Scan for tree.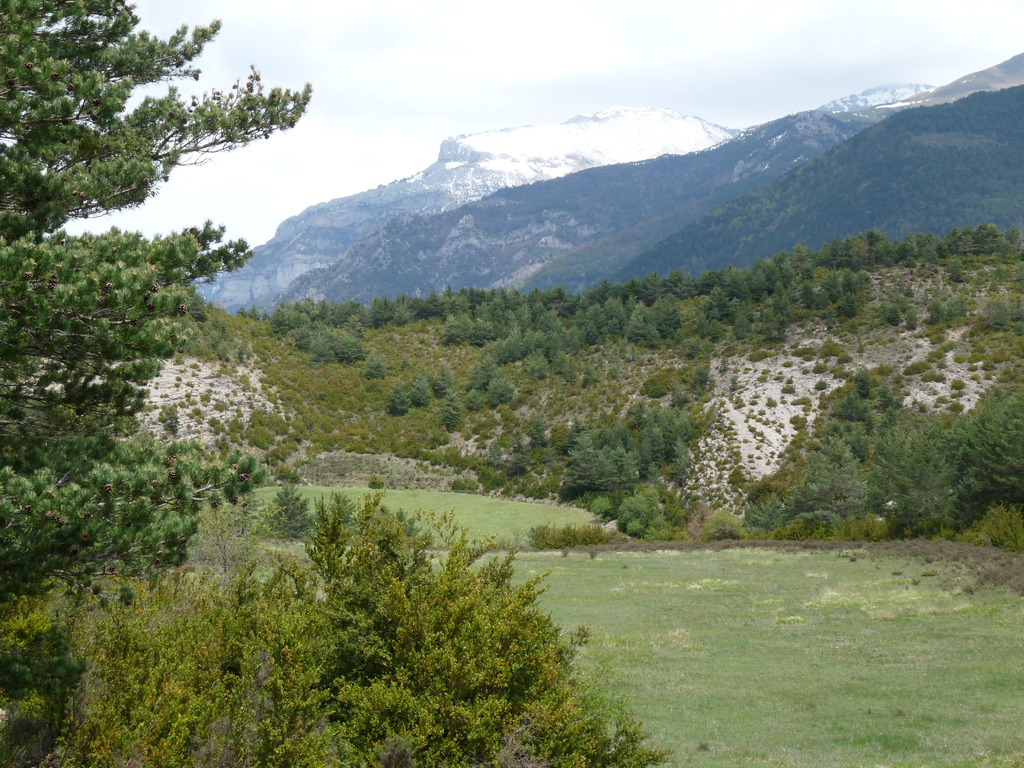
Scan result: 780 383 797 396.
